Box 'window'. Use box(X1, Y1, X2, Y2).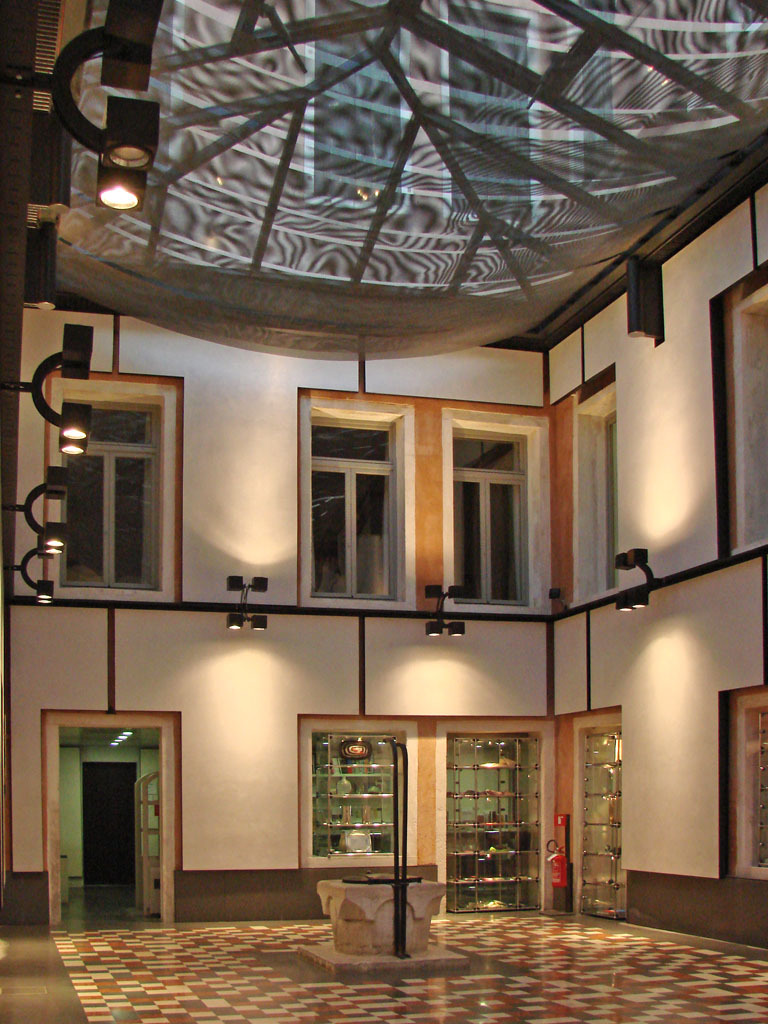
box(706, 256, 767, 563).
